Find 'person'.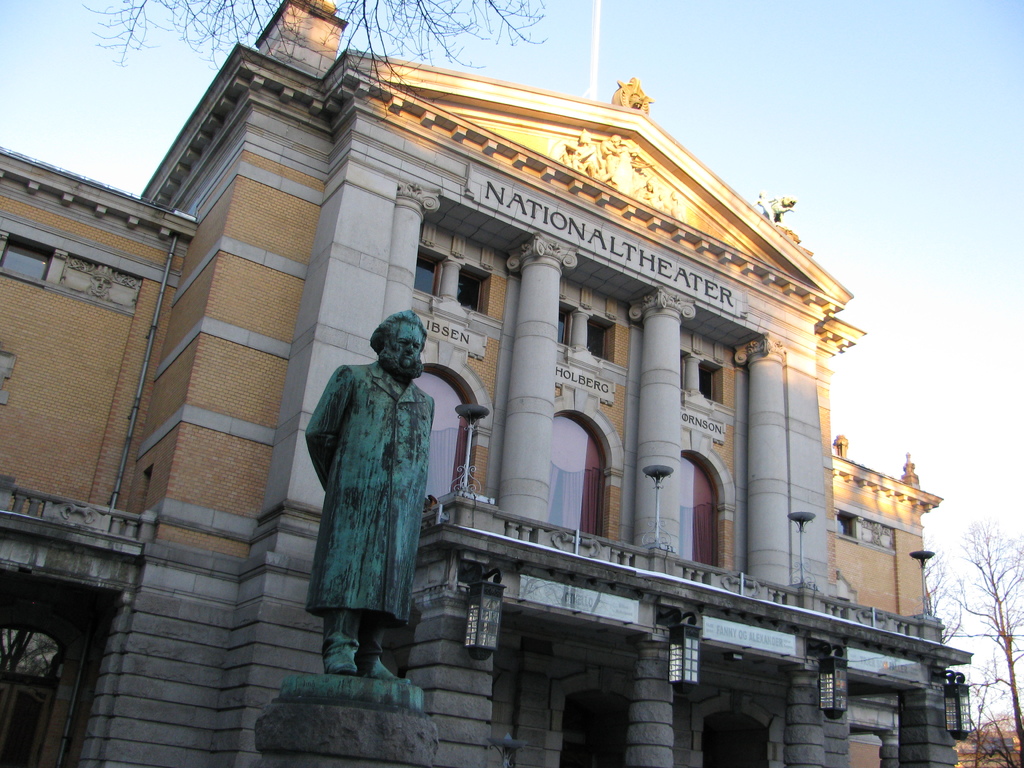
<box>303,319,439,680</box>.
